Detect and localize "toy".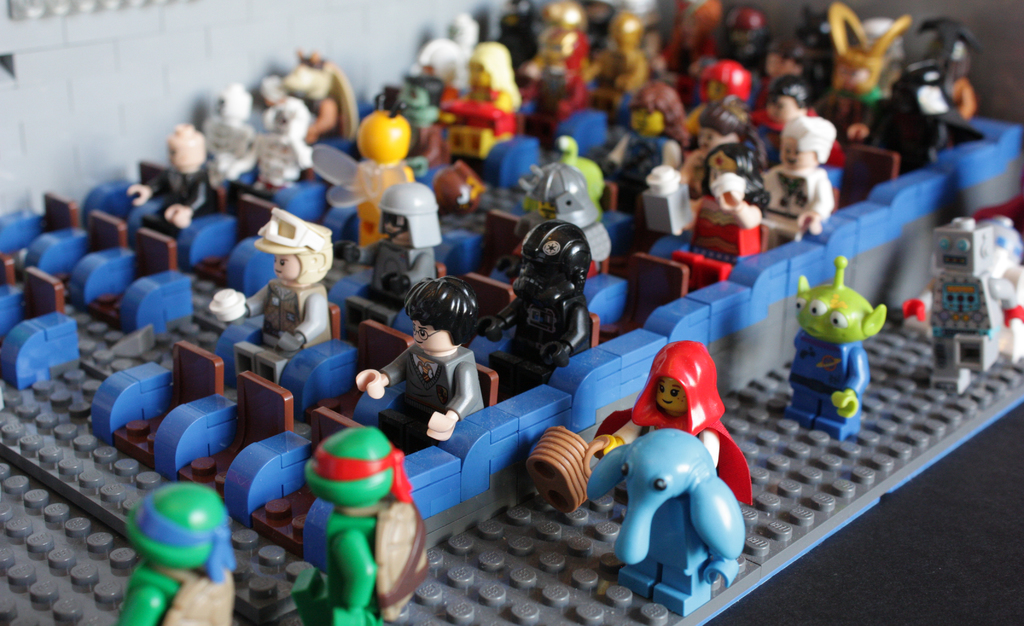
Localized at left=533, top=150, right=627, bottom=308.
